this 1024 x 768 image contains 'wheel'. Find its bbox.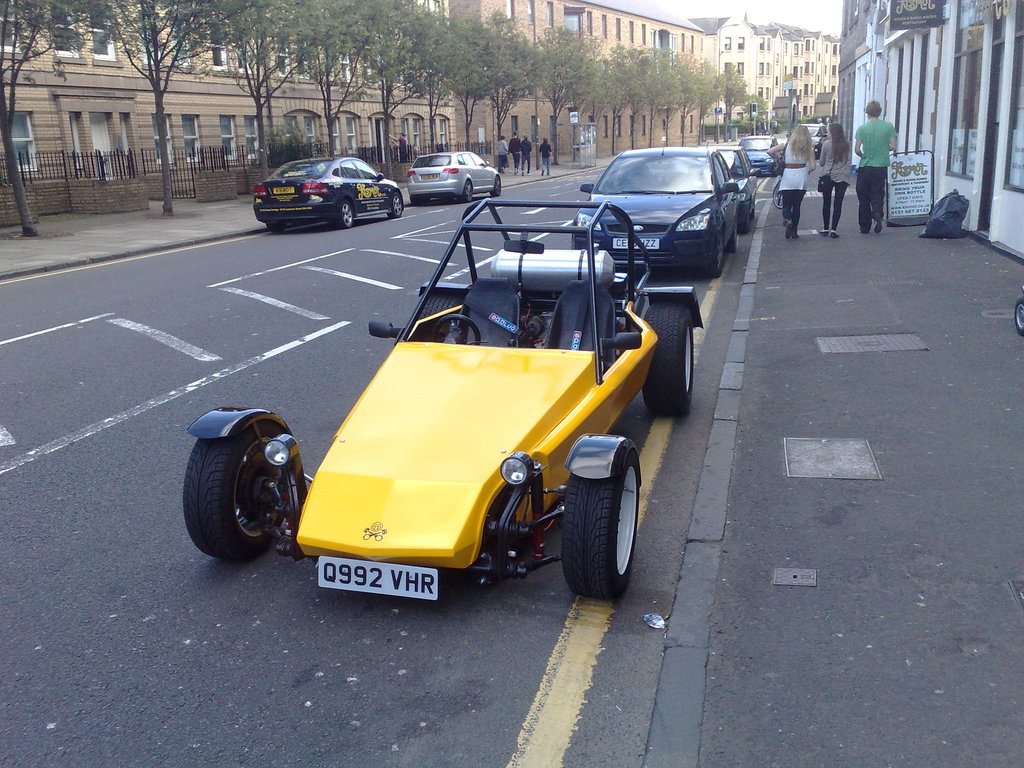
(x1=556, y1=458, x2=634, y2=593).
